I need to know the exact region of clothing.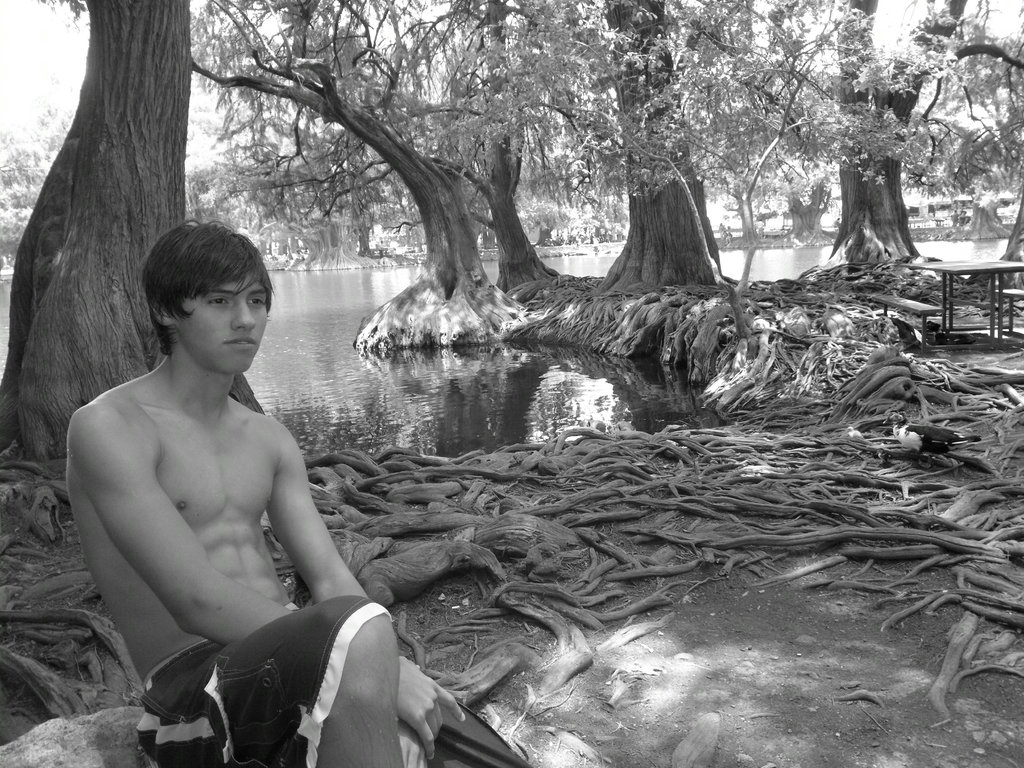
Region: {"left": 121, "top": 588, "right": 486, "bottom": 767}.
